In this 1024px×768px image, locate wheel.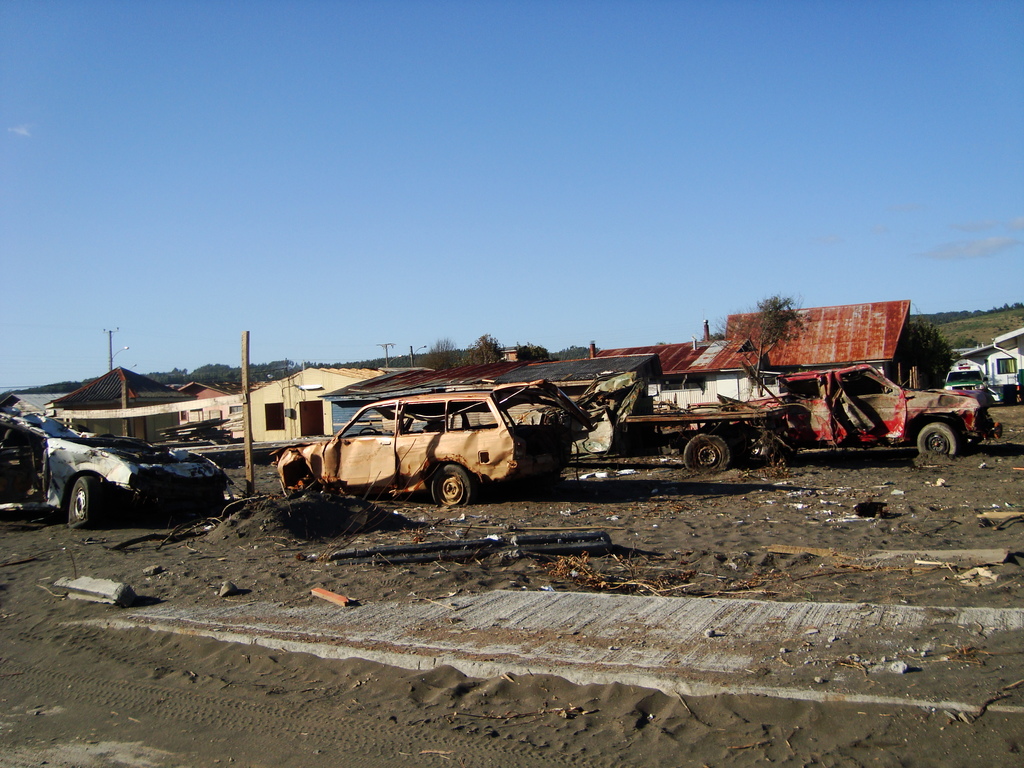
Bounding box: <box>70,475,102,526</box>.
